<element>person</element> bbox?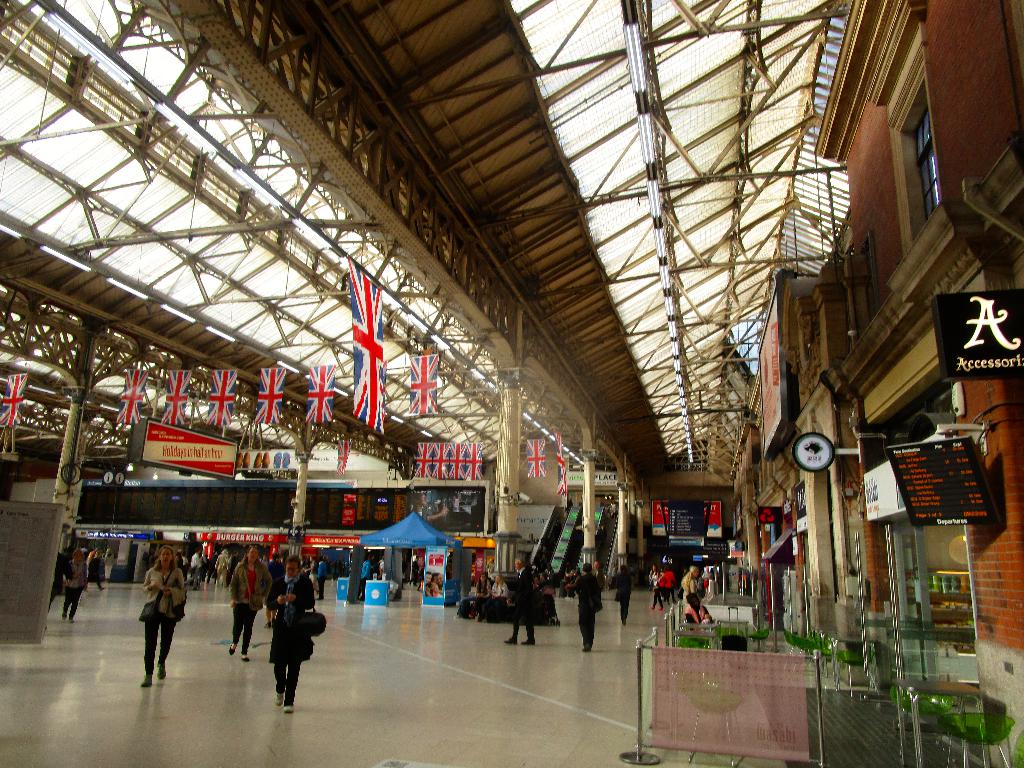
[140,545,191,683]
